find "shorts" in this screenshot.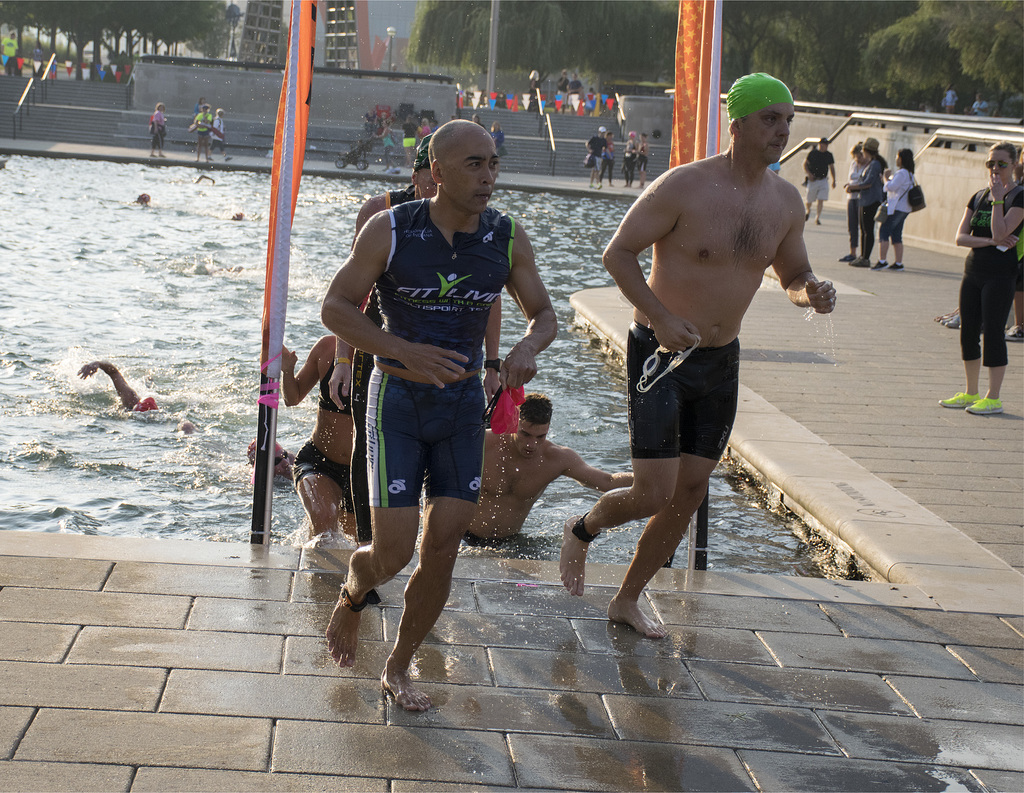
The bounding box for "shorts" is box=[199, 134, 209, 147].
